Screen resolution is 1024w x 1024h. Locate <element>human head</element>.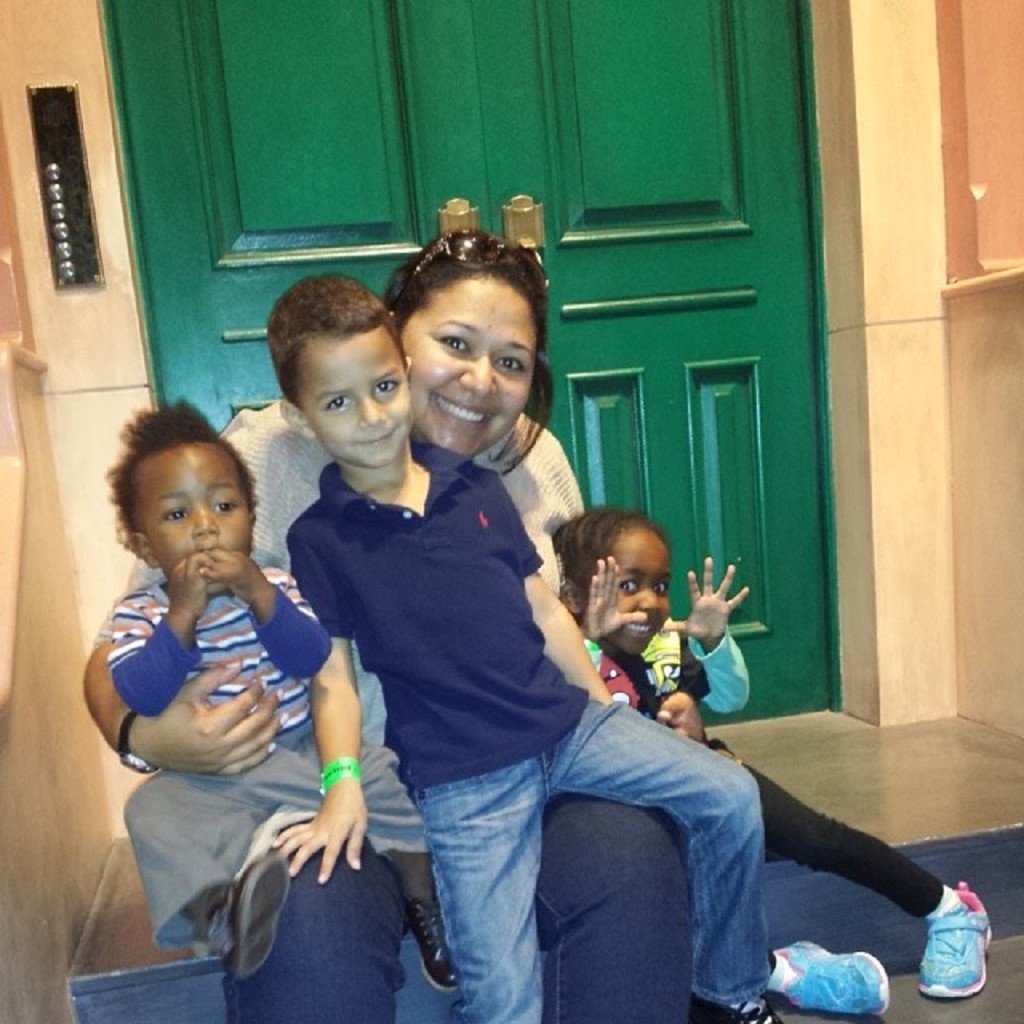
[x1=104, y1=405, x2=258, y2=610].
